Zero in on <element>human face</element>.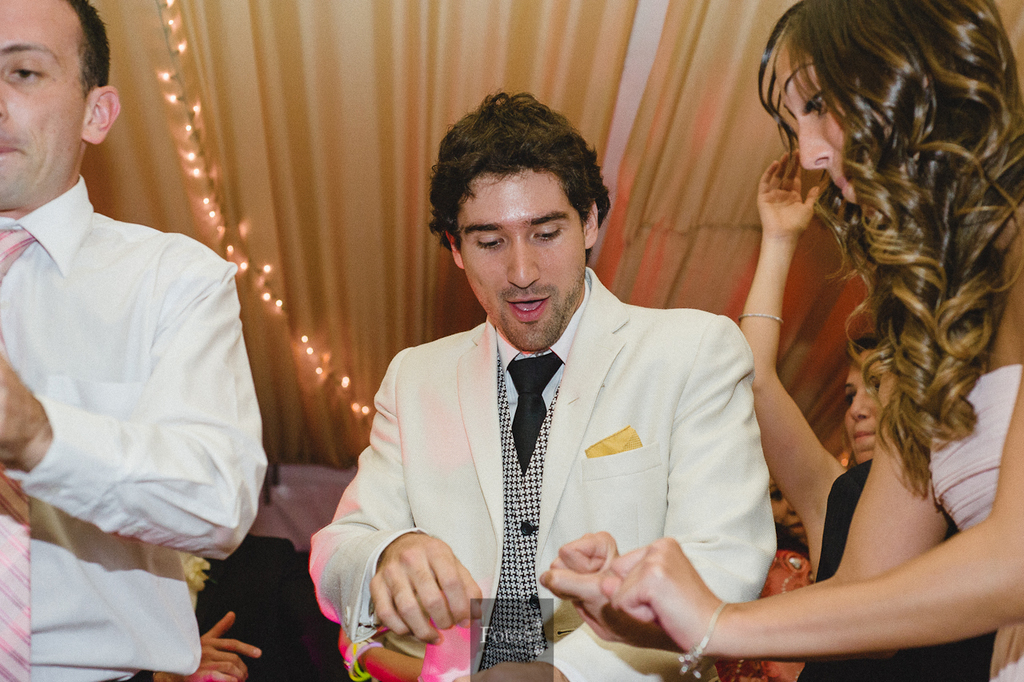
Zeroed in: {"x1": 767, "y1": 475, "x2": 812, "y2": 550}.
